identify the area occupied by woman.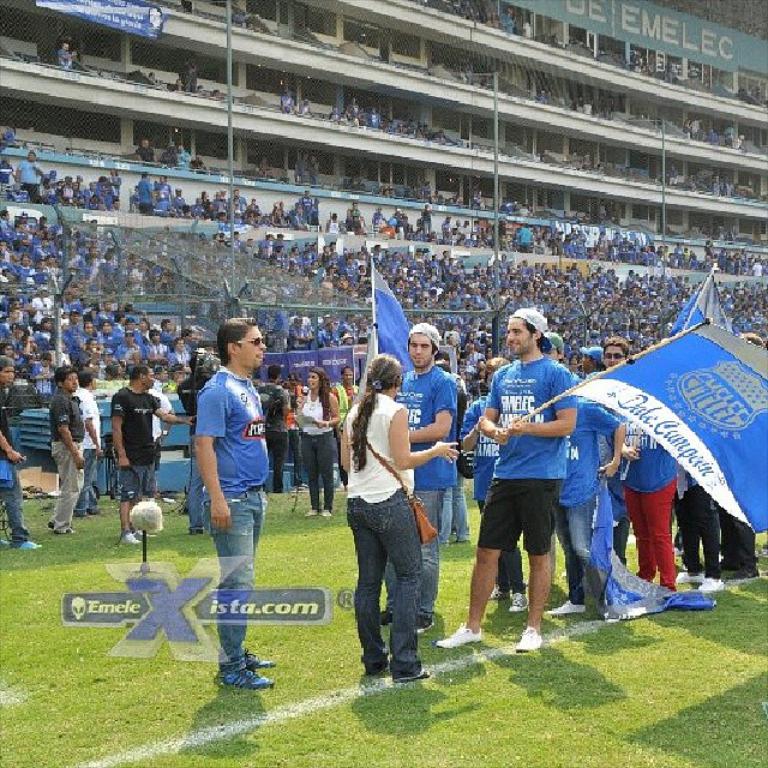
Area: left=143, top=330, right=169, bottom=366.
